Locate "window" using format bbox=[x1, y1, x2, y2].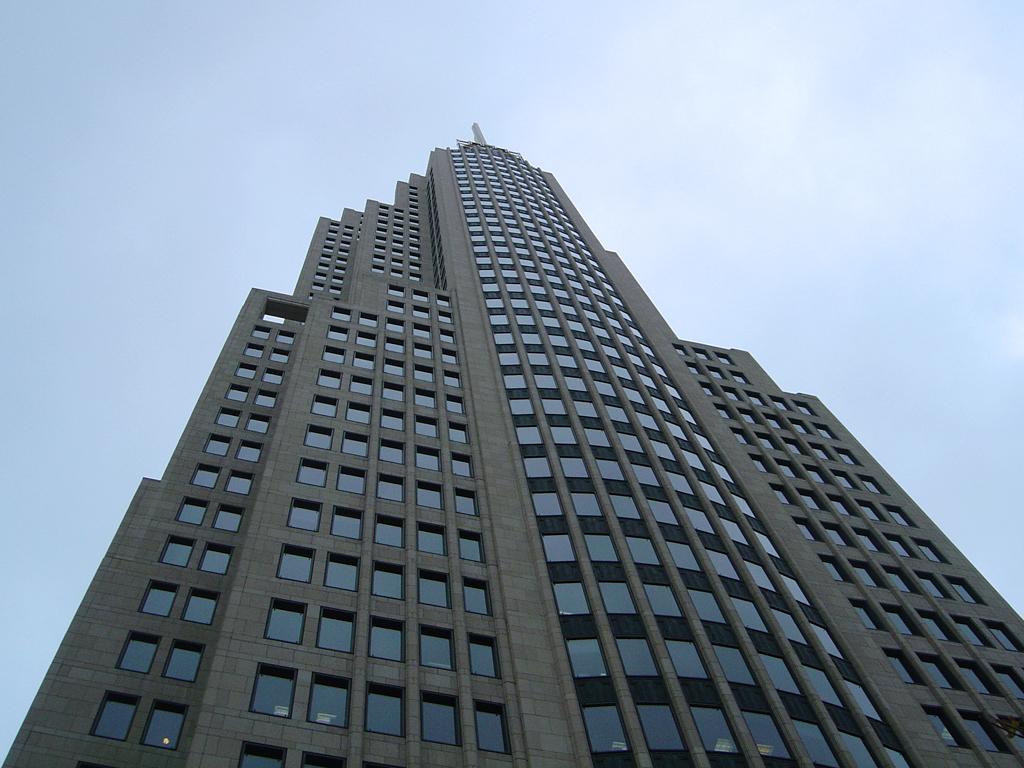
bbox=[415, 394, 438, 410].
